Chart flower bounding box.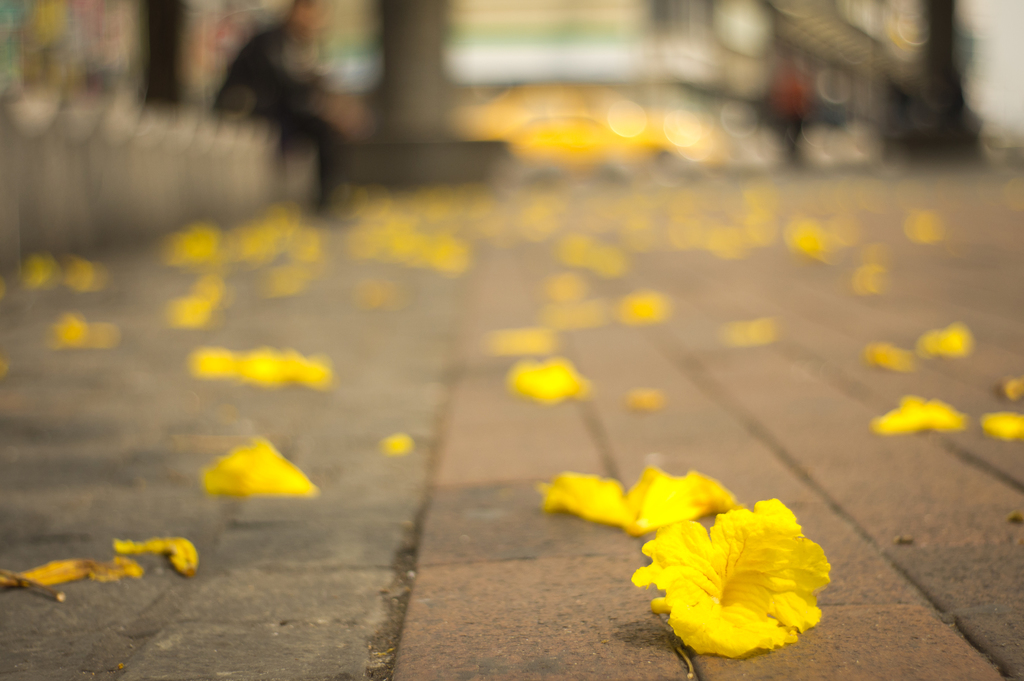
Charted: <region>543, 464, 731, 531</region>.
